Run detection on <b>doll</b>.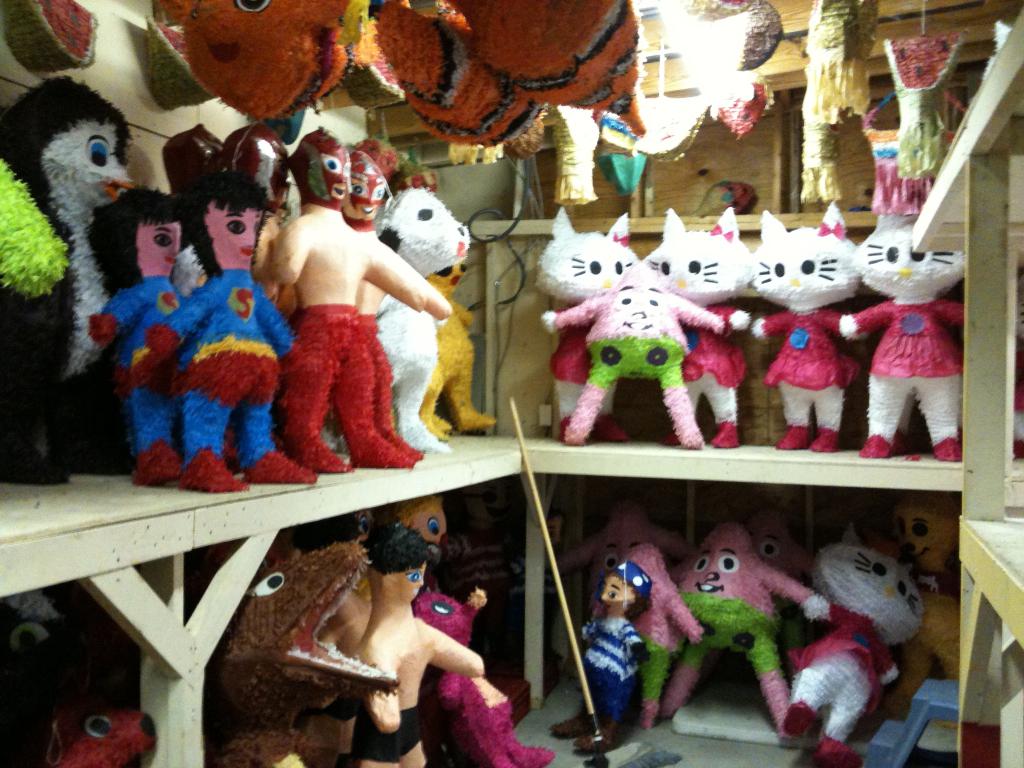
Result: {"x1": 572, "y1": 550, "x2": 642, "y2": 753}.
